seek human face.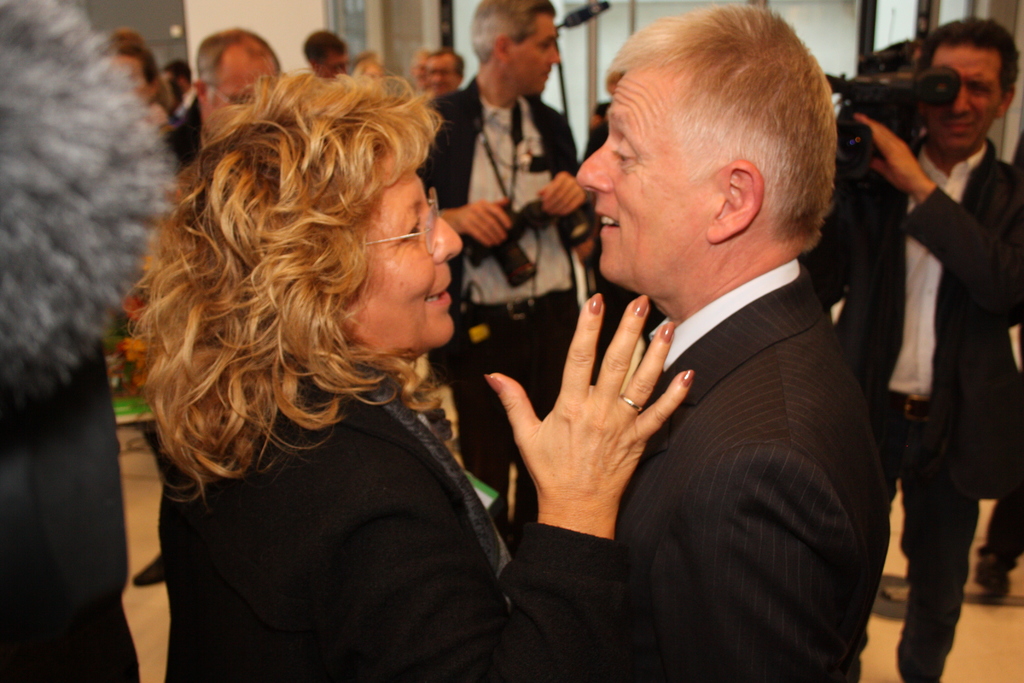
bbox(412, 50, 429, 88).
